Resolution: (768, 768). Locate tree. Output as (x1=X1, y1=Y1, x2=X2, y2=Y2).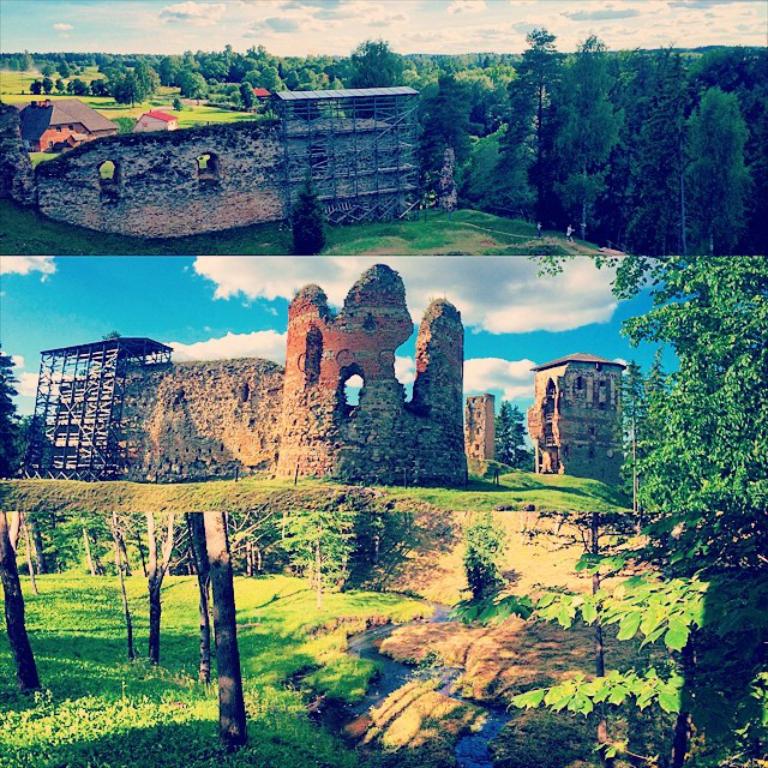
(x1=0, y1=508, x2=46, y2=692).
